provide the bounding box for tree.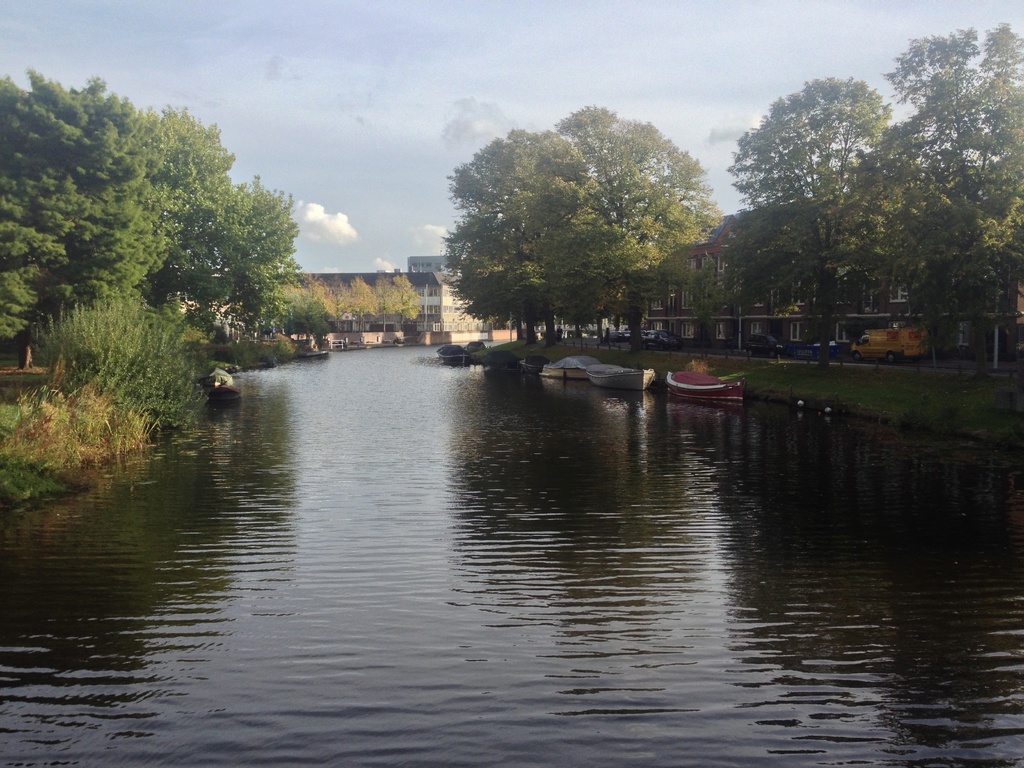
308/273/333/327.
